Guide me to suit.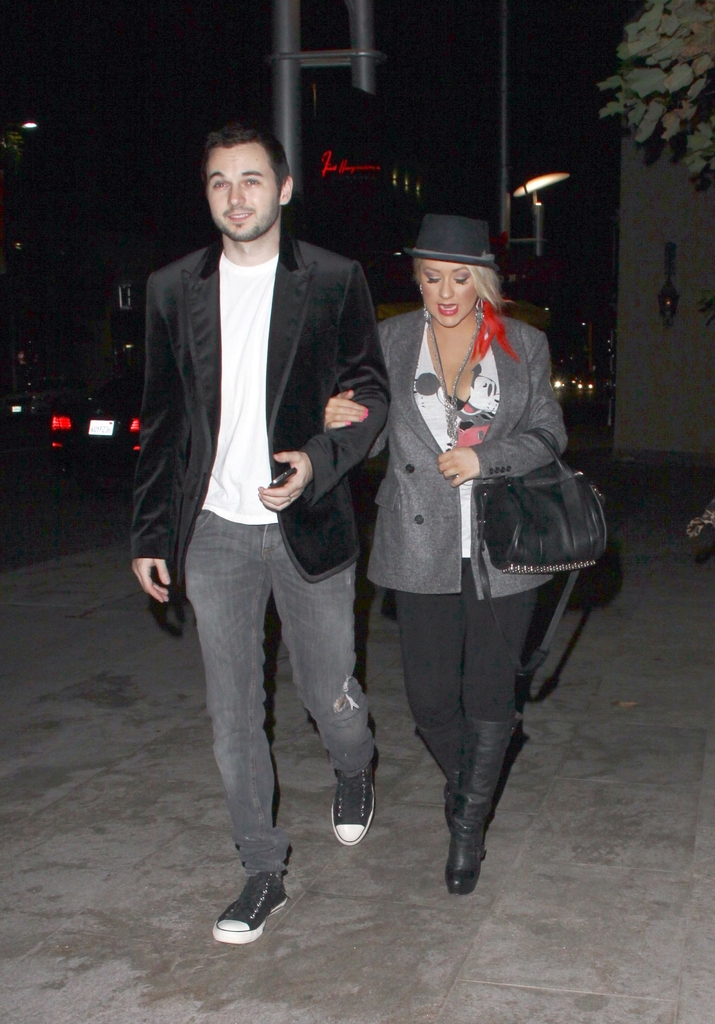
Guidance: select_region(138, 244, 392, 849).
